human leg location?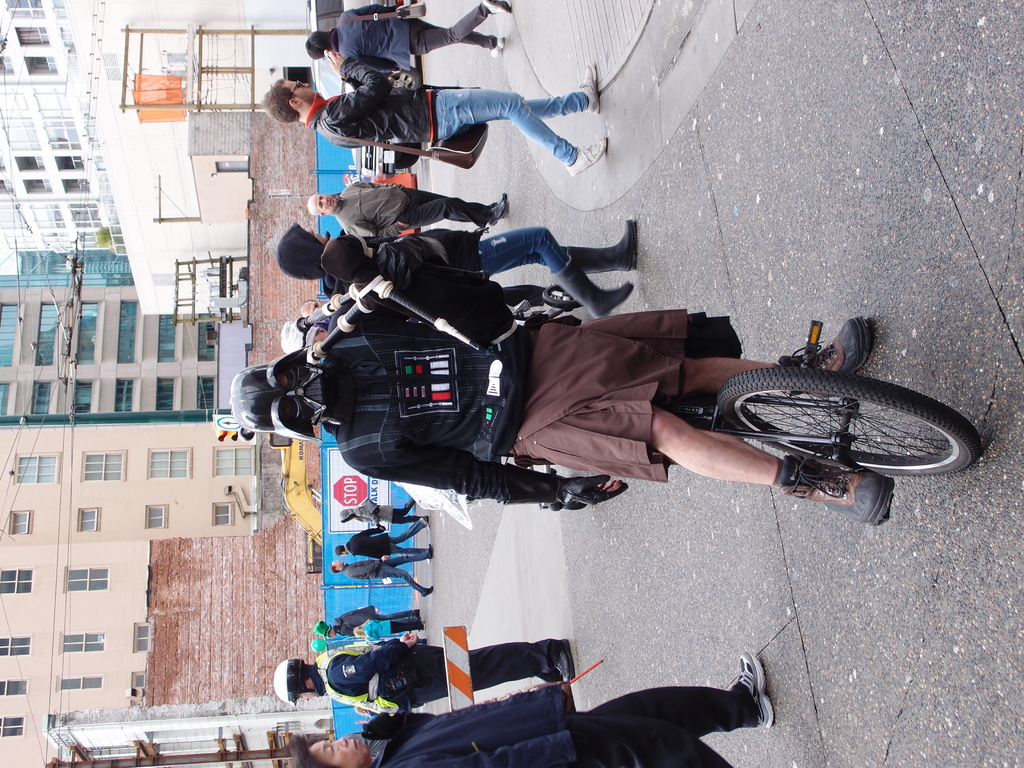
rect(388, 500, 417, 516)
